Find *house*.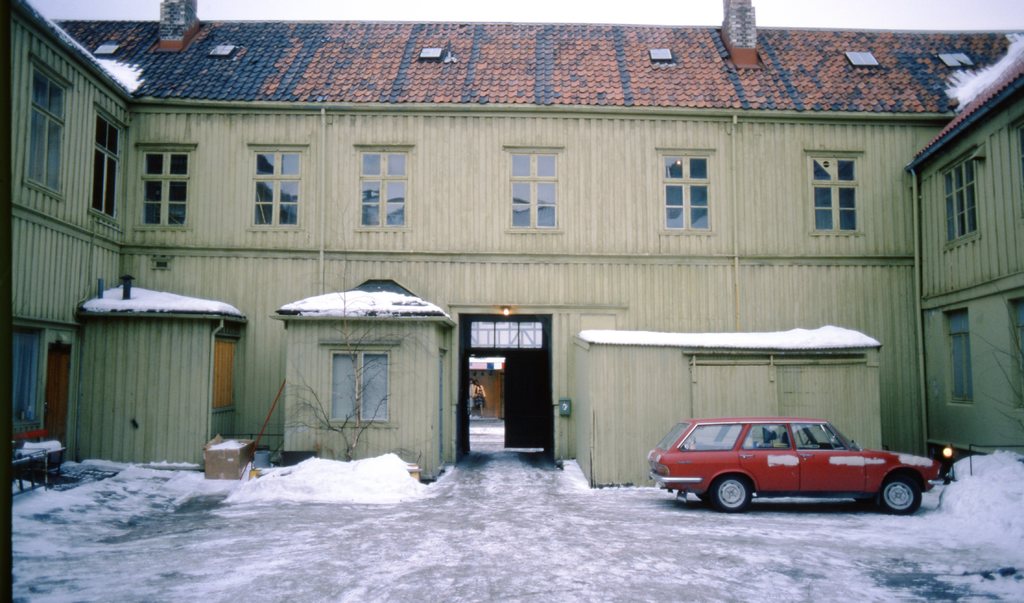
(x1=0, y1=0, x2=1023, y2=487).
